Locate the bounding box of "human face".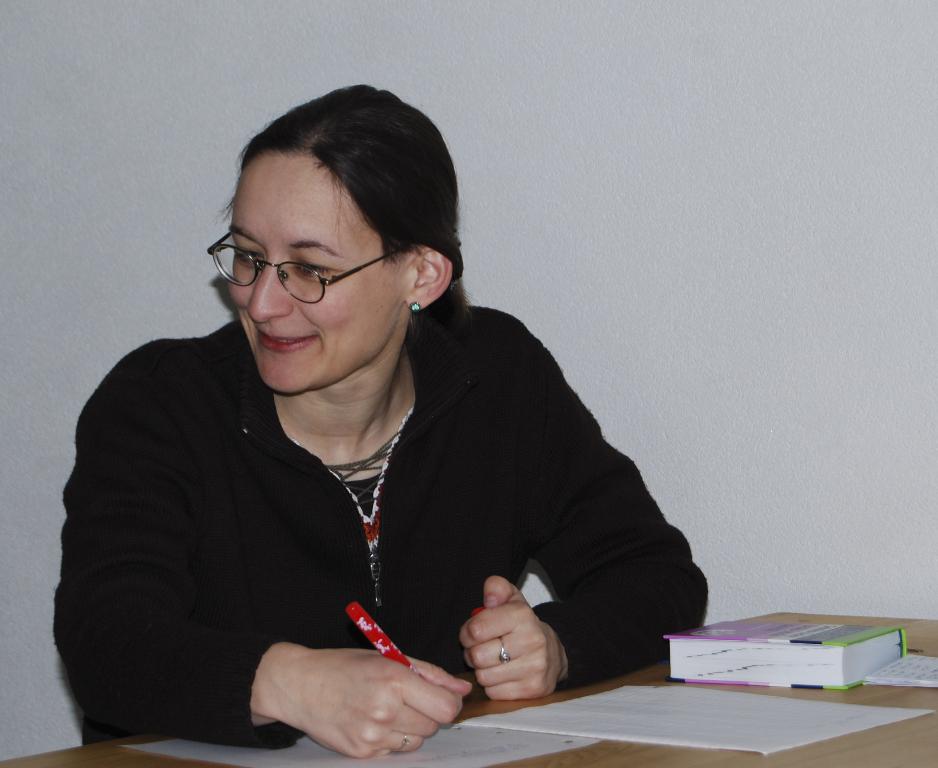
Bounding box: 224:142:404:395.
